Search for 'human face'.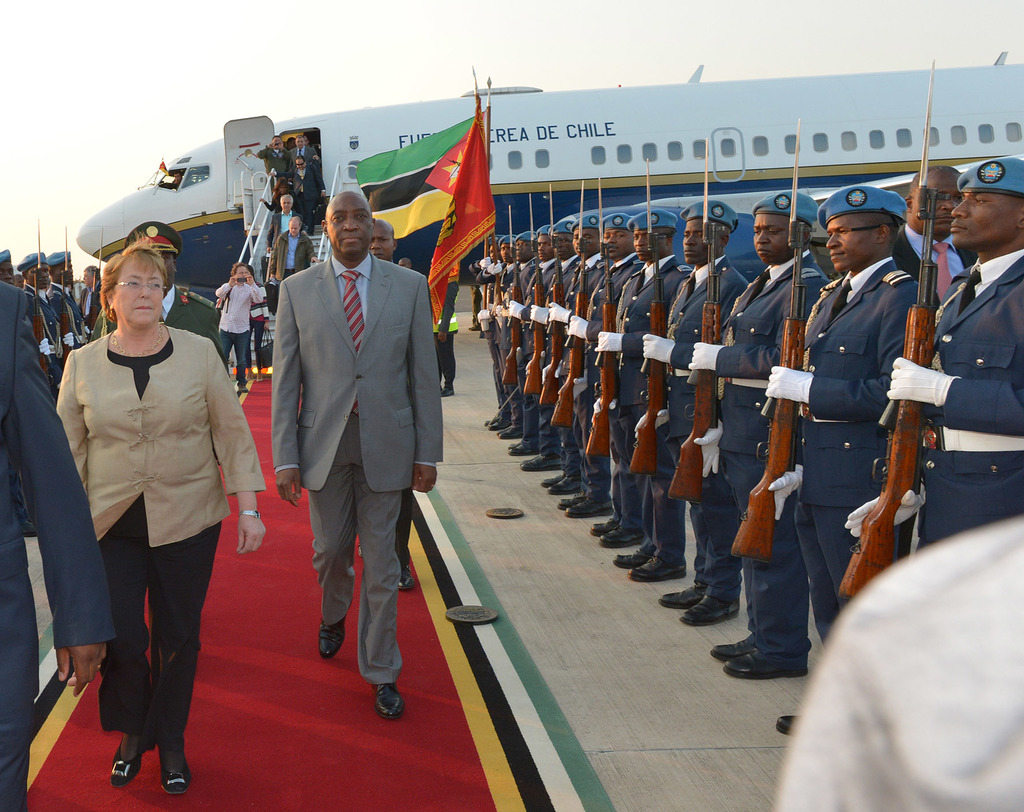
Found at 556,232,568,259.
